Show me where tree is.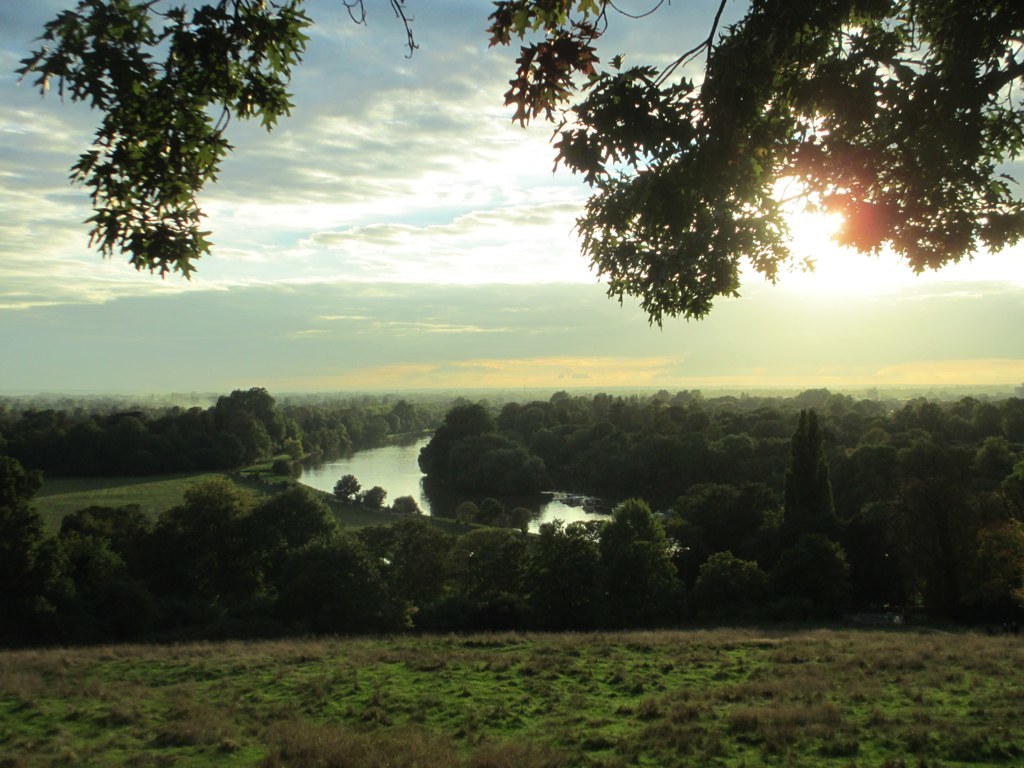
tree is at [left=326, top=466, right=423, bottom=529].
